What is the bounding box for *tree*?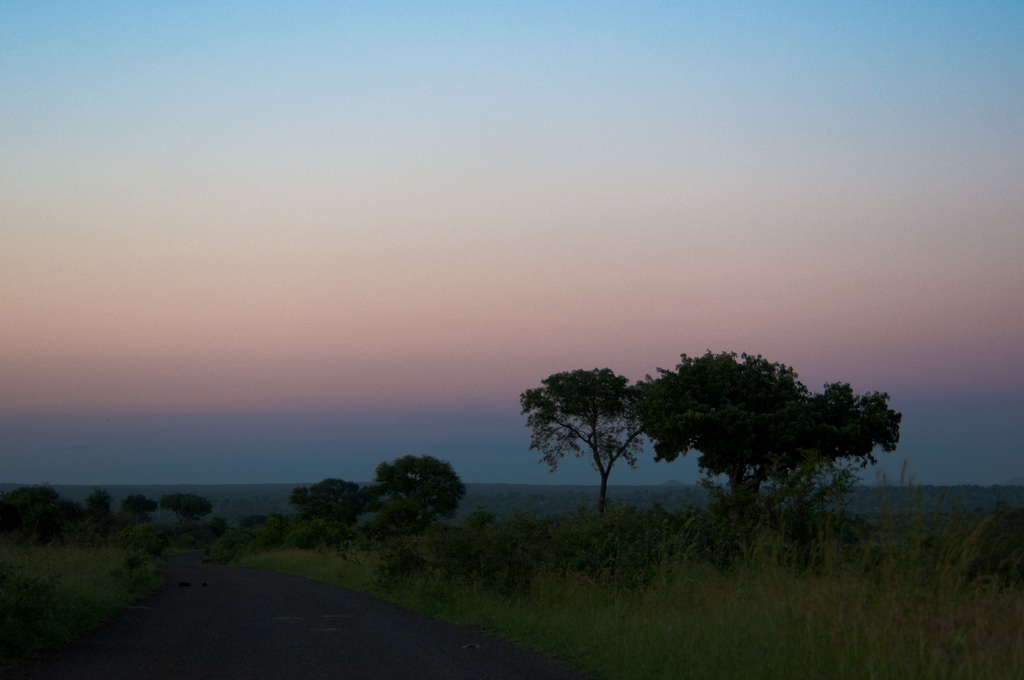
x1=370, y1=455, x2=465, y2=537.
